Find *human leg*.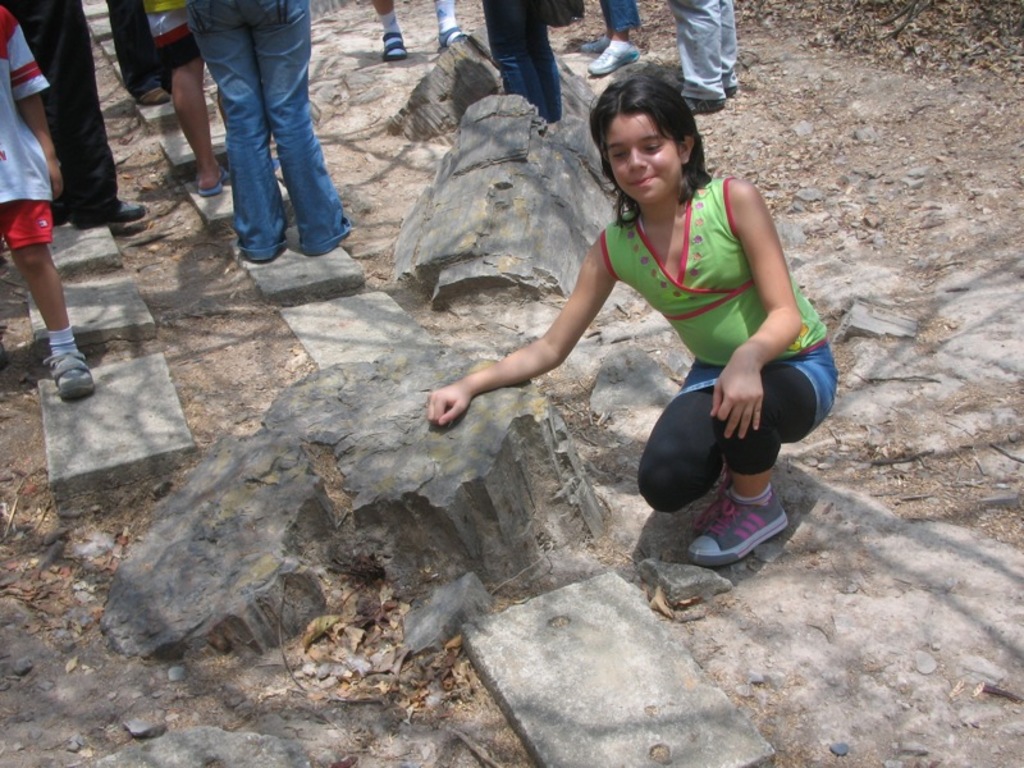
[366, 1, 407, 54].
